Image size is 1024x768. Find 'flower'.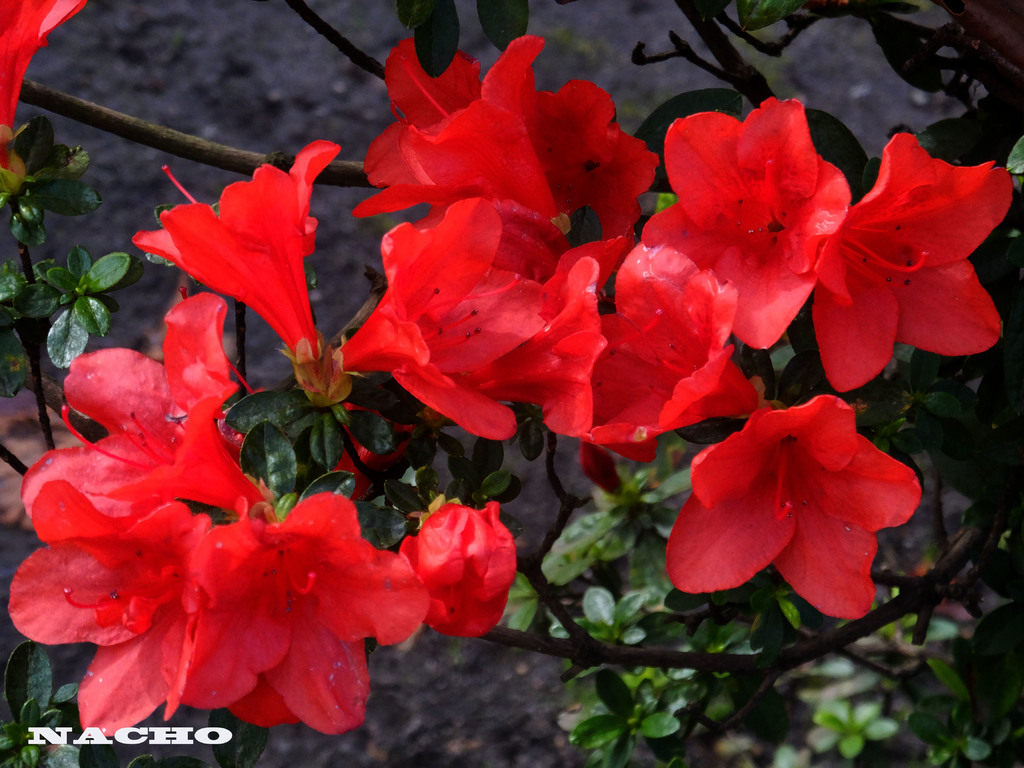
<bbox>396, 500, 512, 644</bbox>.
